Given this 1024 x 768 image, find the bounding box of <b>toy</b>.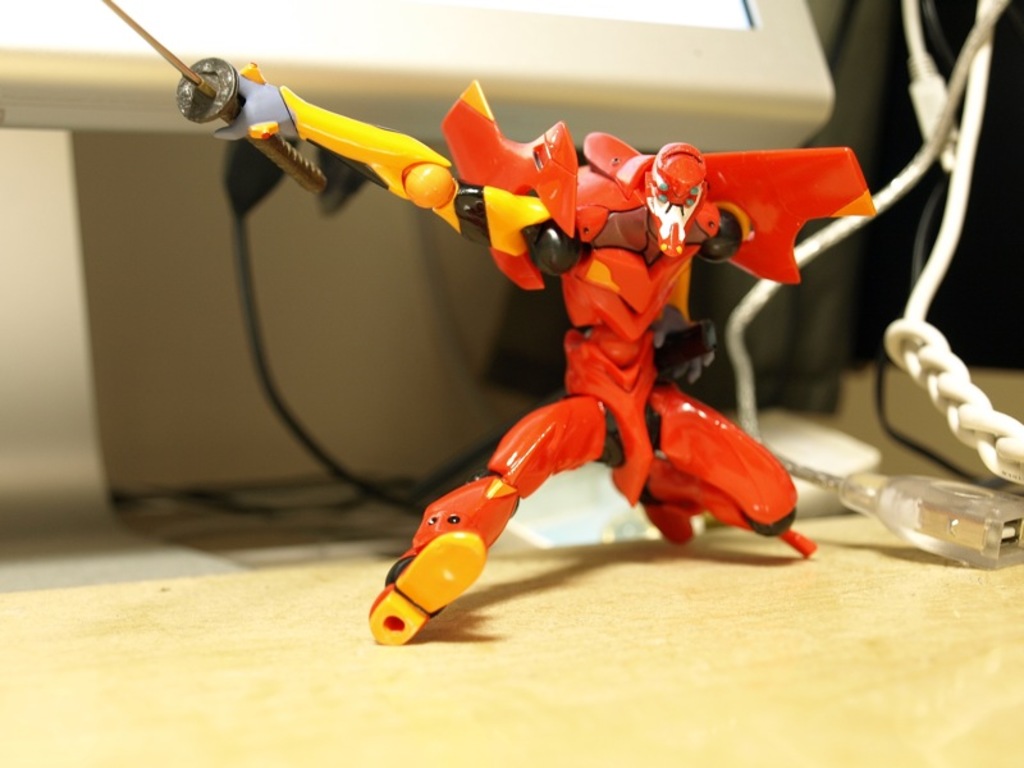
l=99, t=0, r=876, b=648.
